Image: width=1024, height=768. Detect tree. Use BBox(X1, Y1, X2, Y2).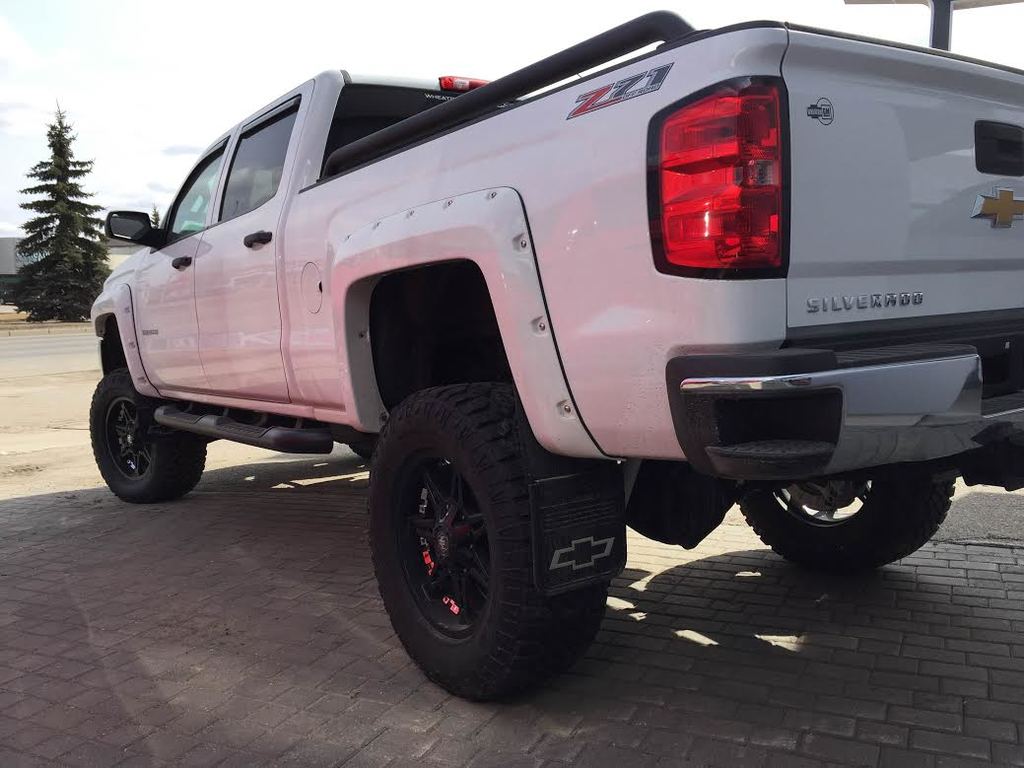
BBox(7, 79, 101, 311).
